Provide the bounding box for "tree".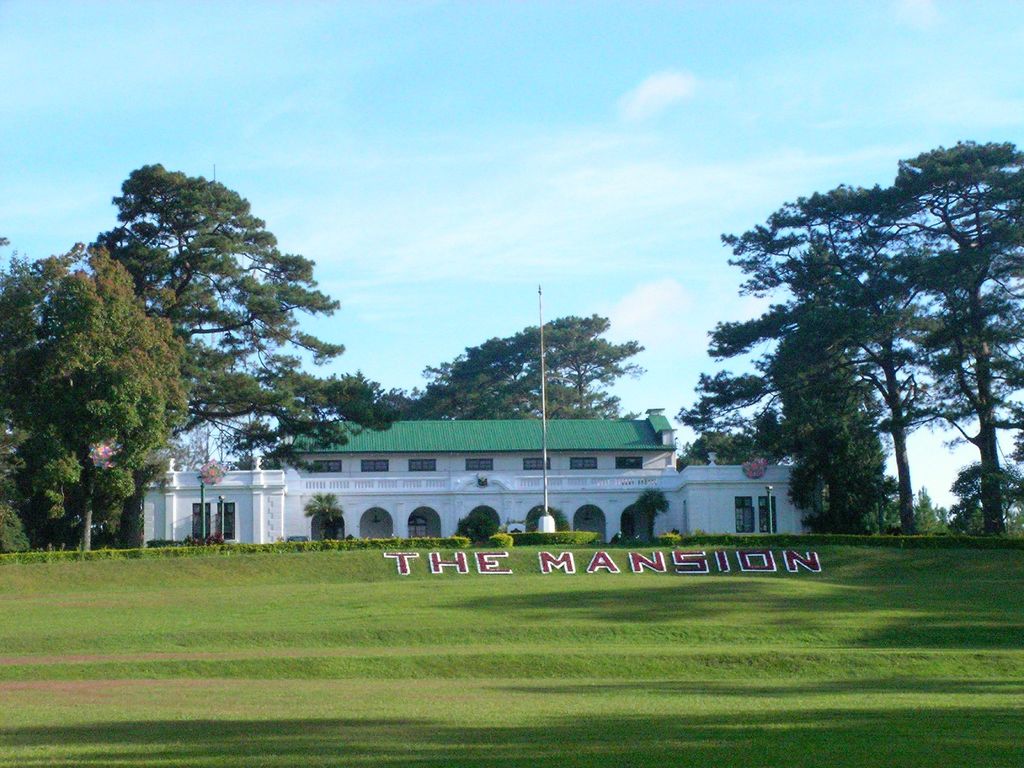
751/304/900/547.
